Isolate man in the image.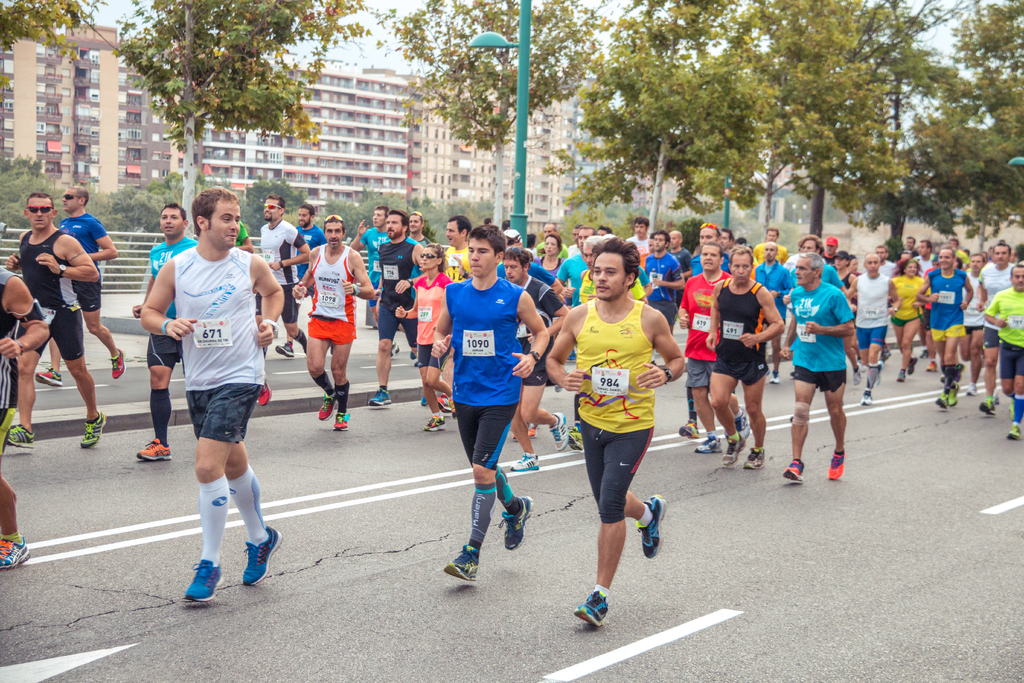
Isolated region: bbox=[296, 217, 375, 425].
